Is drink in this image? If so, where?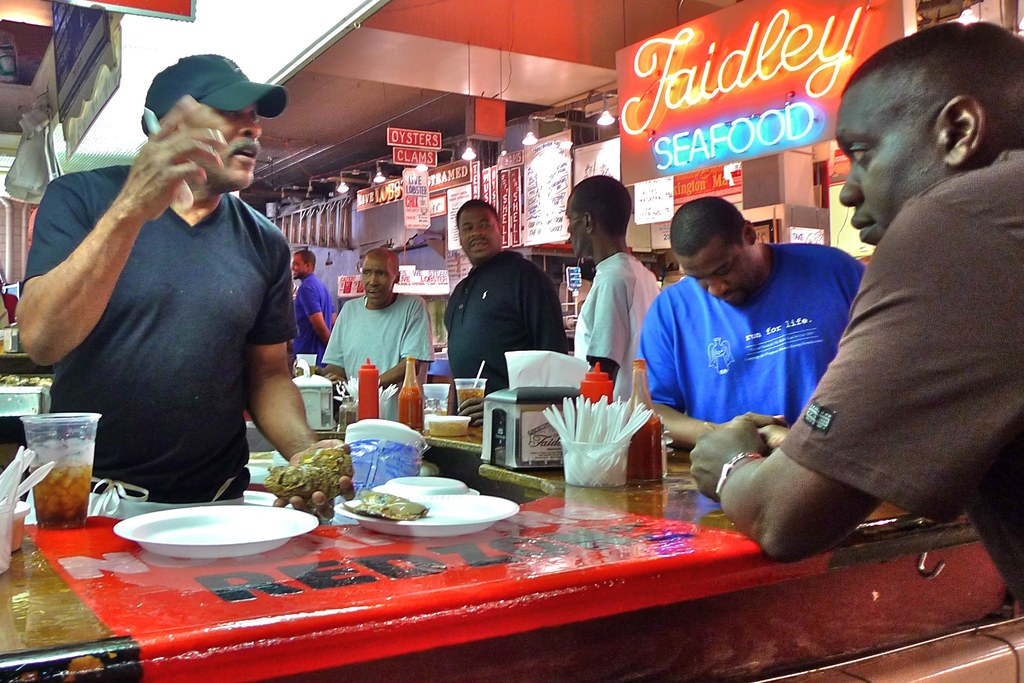
Yes, at <box>21,411,99,528</box>.
